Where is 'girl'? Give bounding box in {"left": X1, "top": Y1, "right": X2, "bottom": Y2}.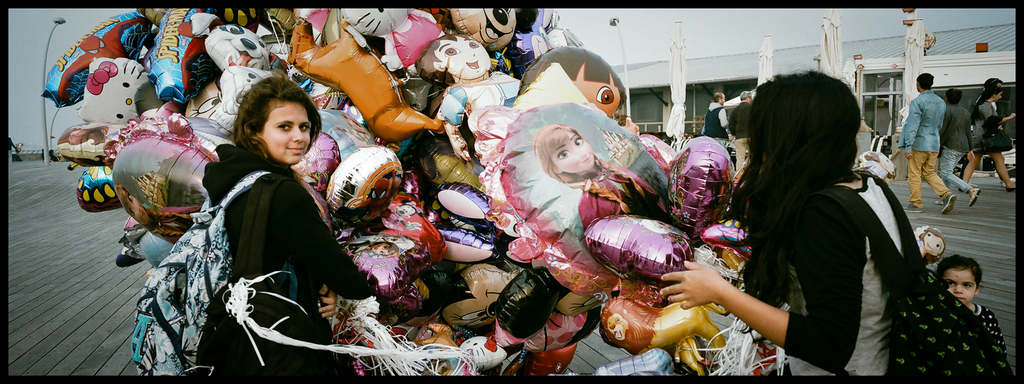
{"left": 854, "top": 149, "right": 899, "bottom": 188}.
